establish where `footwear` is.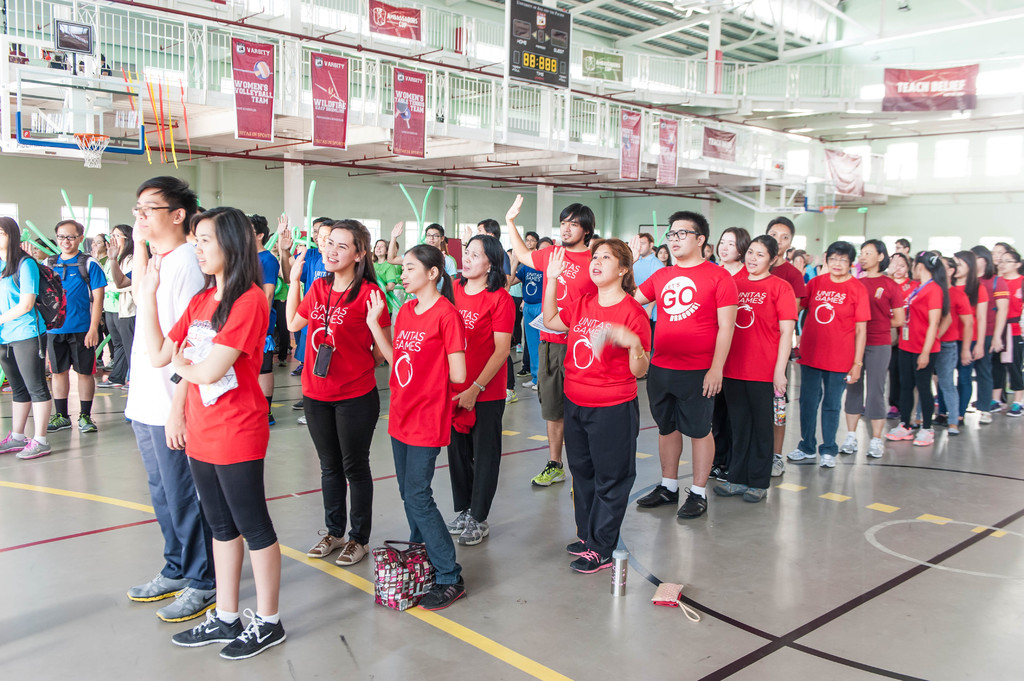
Established at crop(416, 581, 468, 607).
